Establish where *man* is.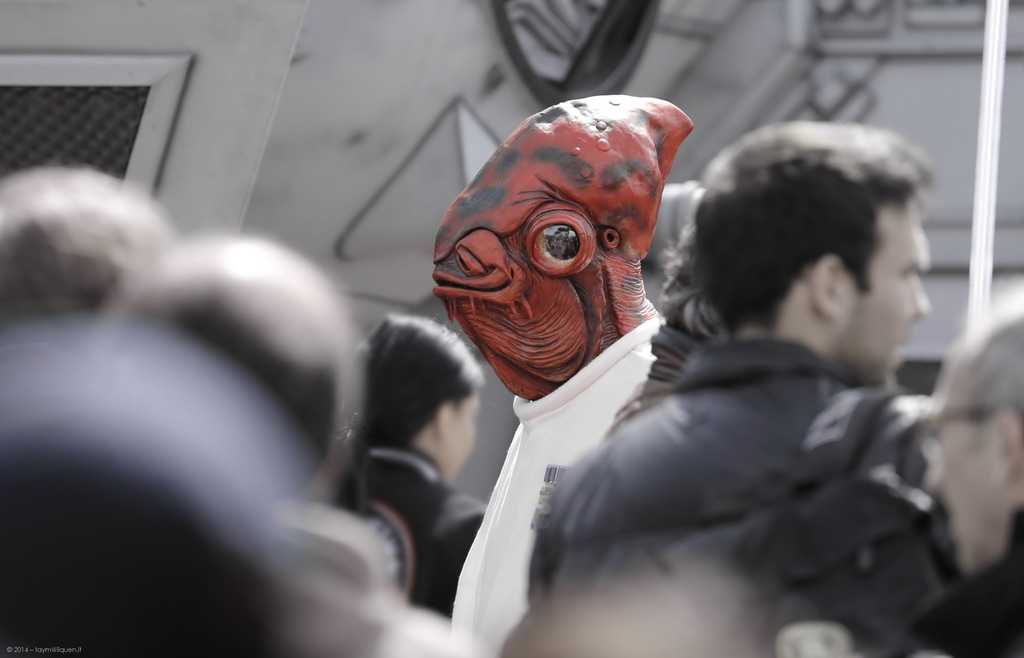
Established at crop(908, 298, 1023, 657).
